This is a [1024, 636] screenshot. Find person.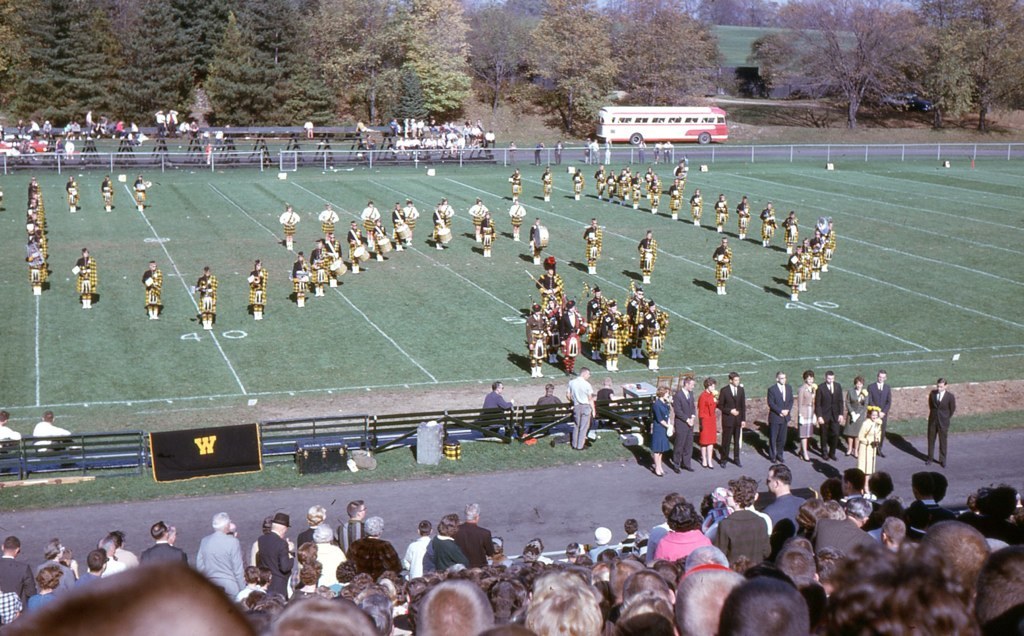
Bounding box: (507,198,525,241).
